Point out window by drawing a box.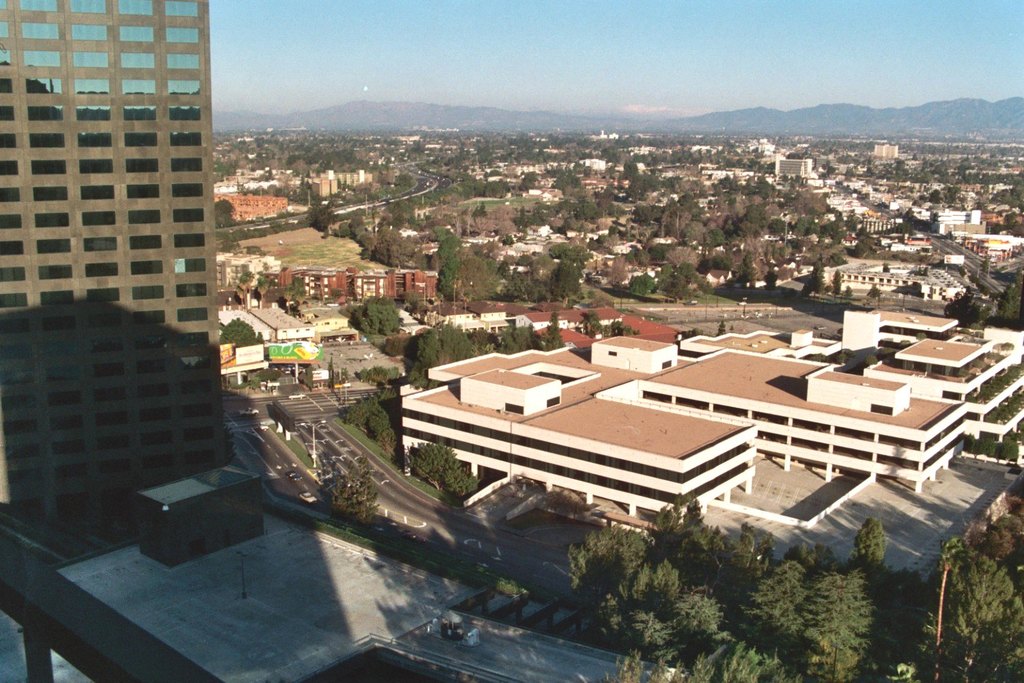
165/104/201/121.
